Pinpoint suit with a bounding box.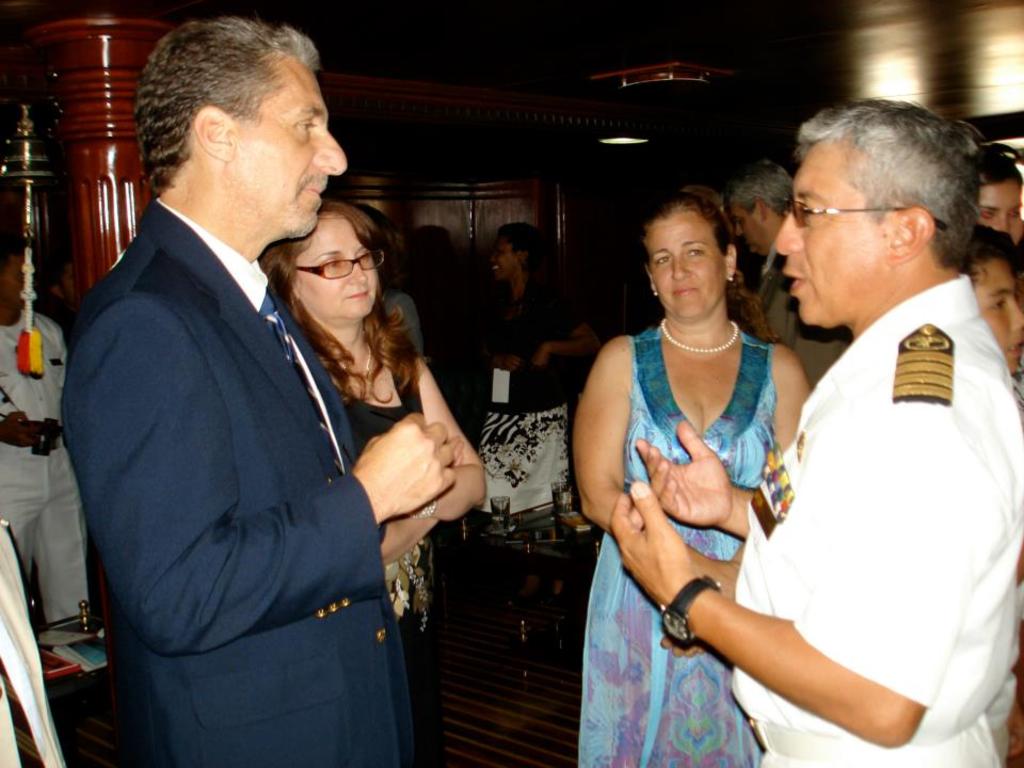
box(46, 107, 432, 753).
